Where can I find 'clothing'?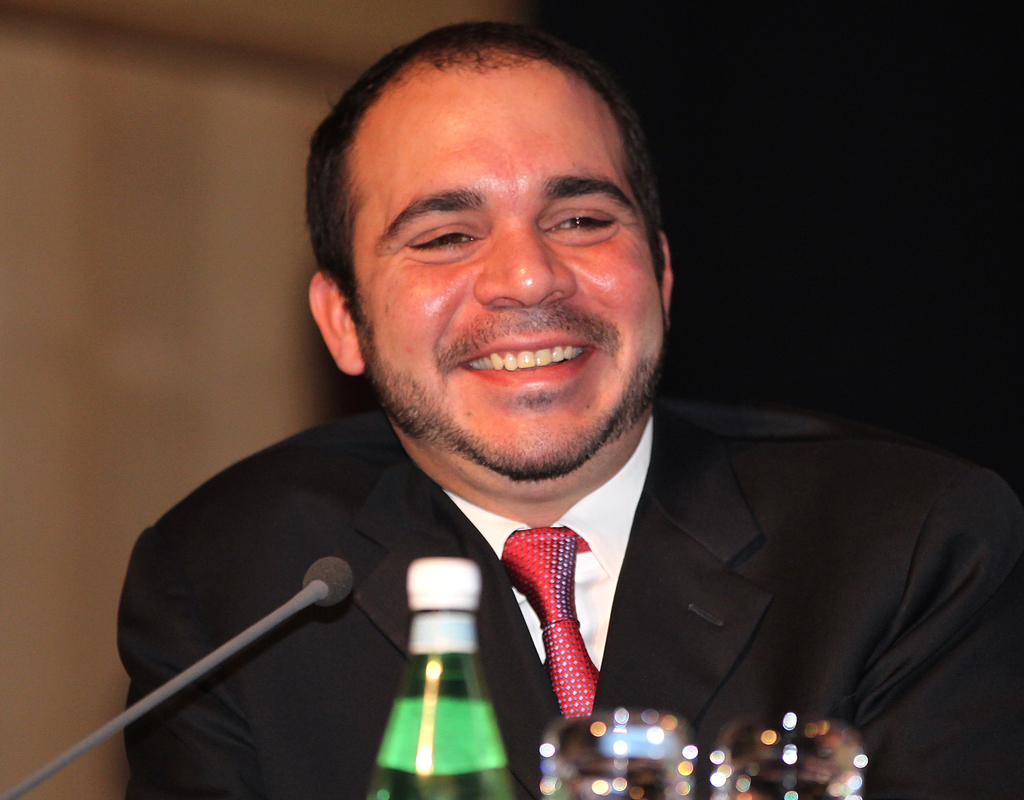
You can find it at 120, 266, 957, 794.
